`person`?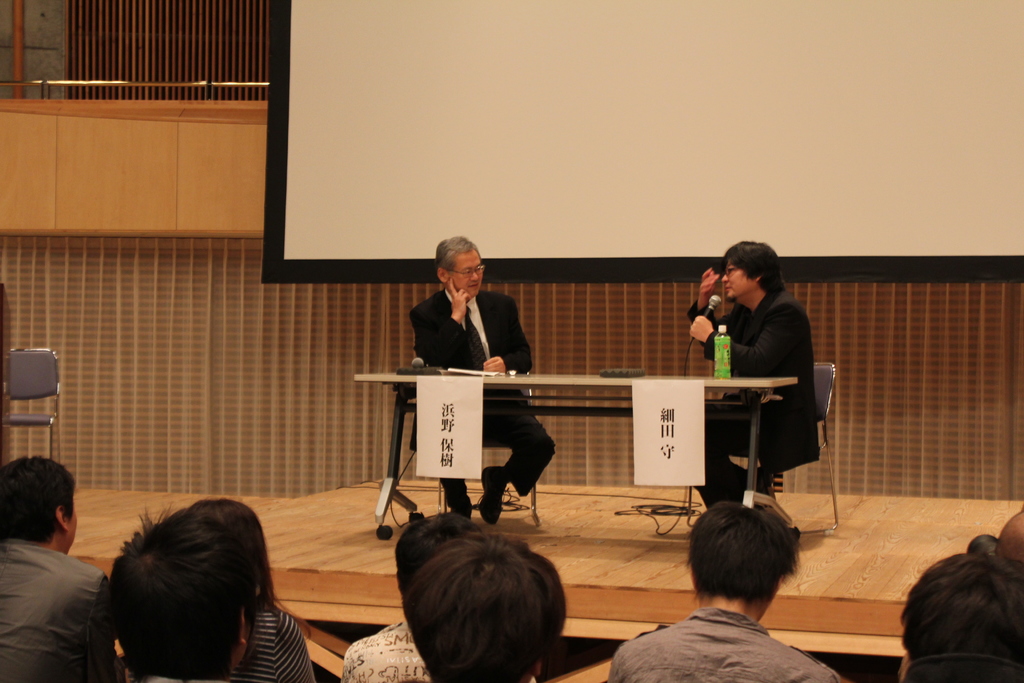
(886,545,1023,682)
